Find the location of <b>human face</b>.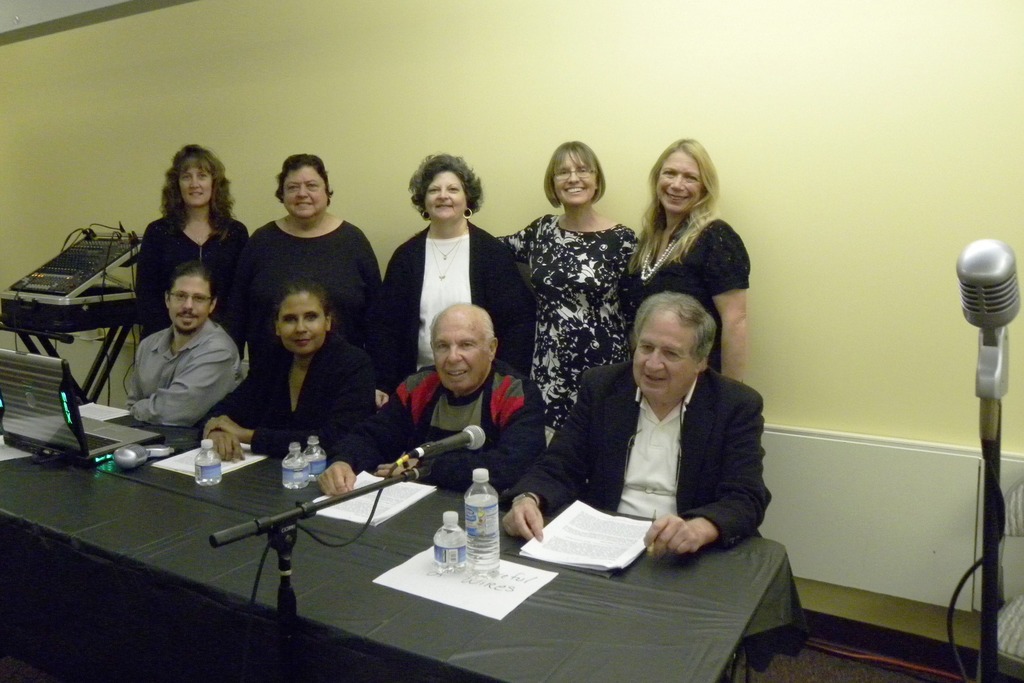
Location: x1=269 y1=159 x2=327 y2=218.
